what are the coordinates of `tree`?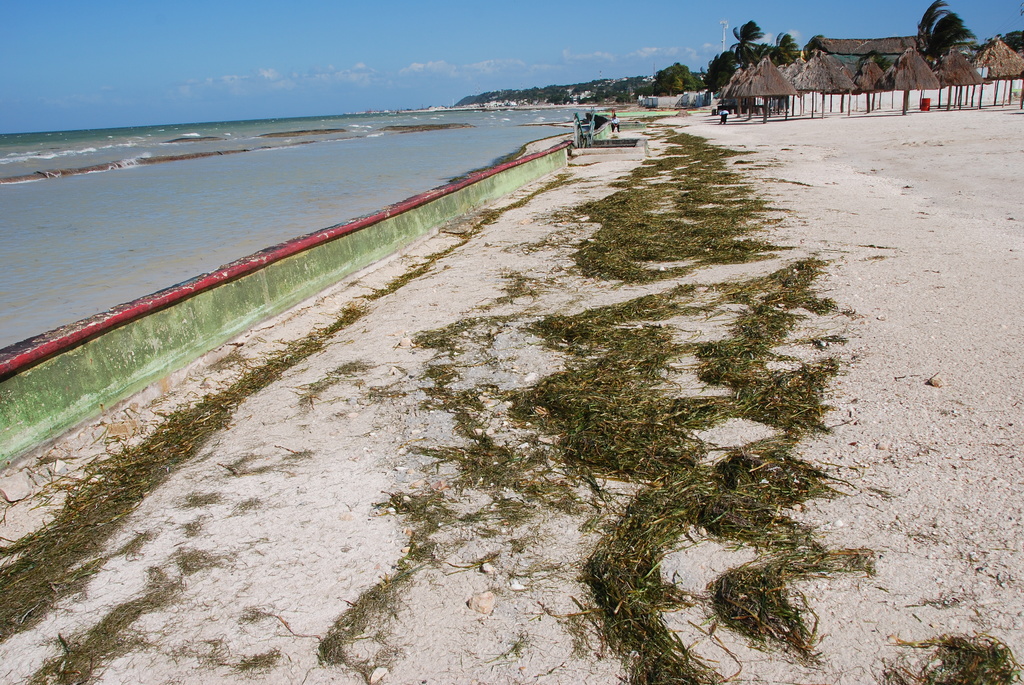
{"x1": 705, "y1": 48, "x2": 739, "y2": 98}.
